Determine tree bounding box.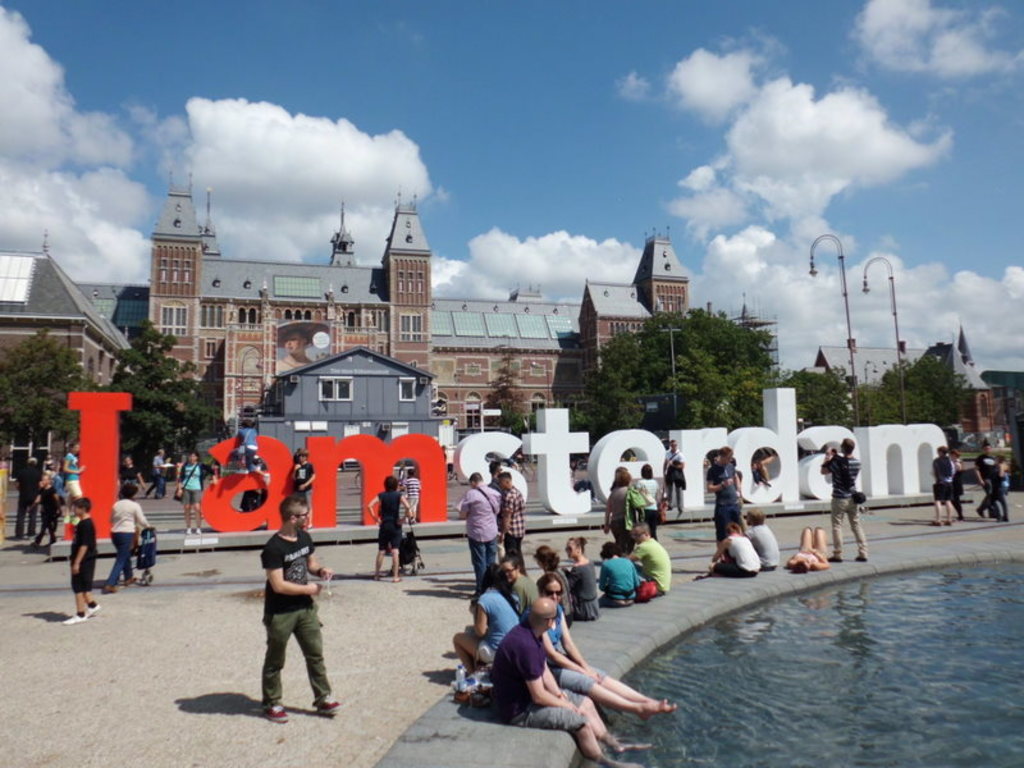
Determined: (left=484, top=356, right=527, bottom=433).
